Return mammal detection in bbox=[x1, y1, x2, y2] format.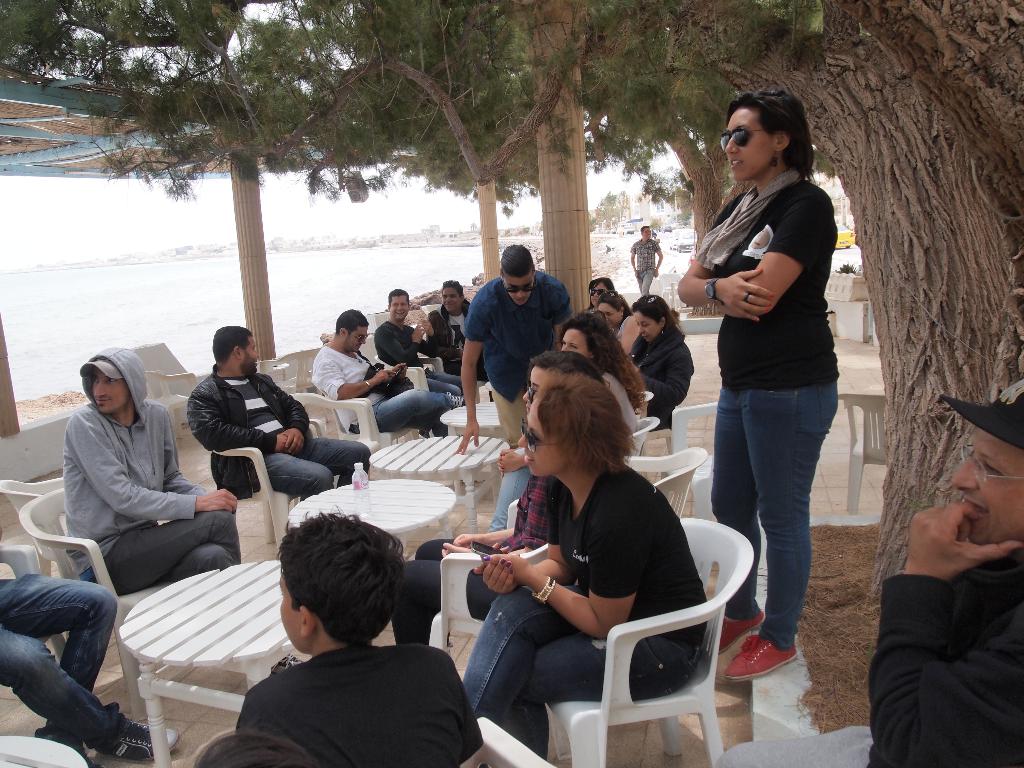
bbox=[461, 379, 705, 757].
